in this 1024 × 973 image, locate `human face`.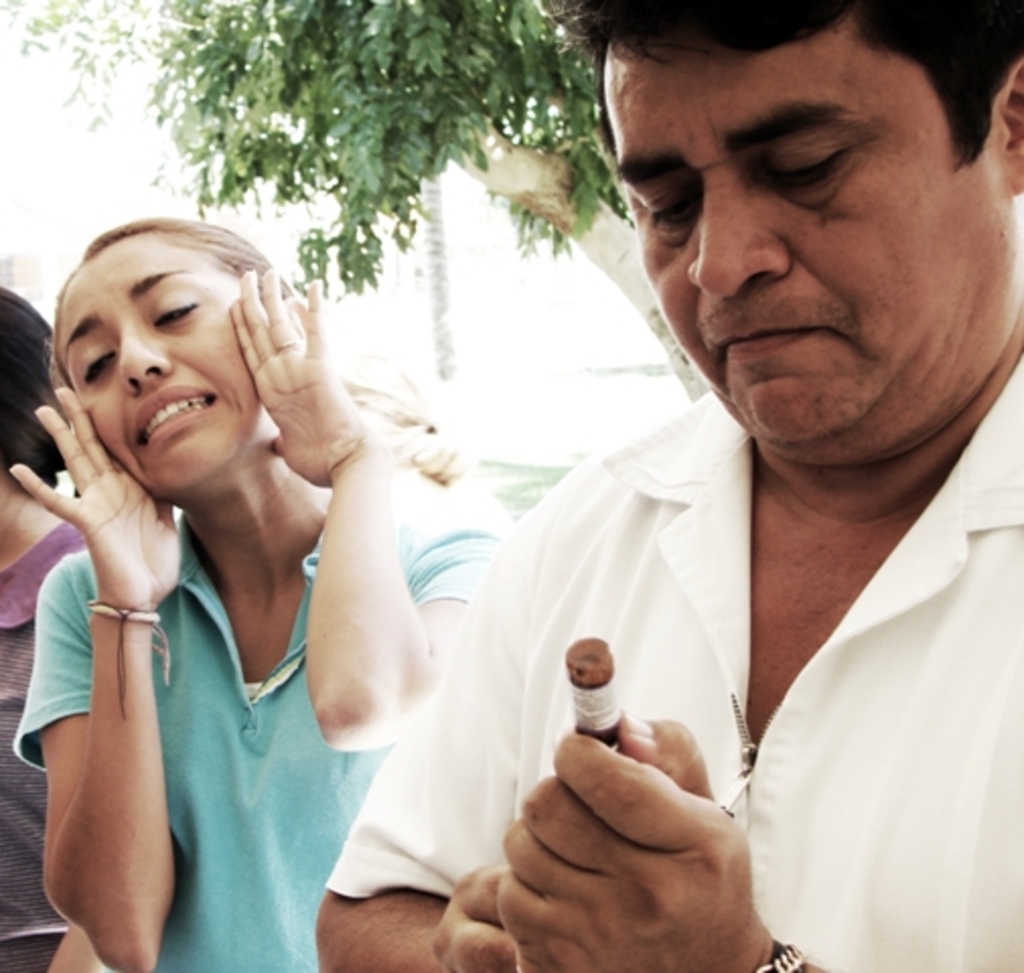
Bounding box: [x1=51, y1=239, x2=270, y2=497].
